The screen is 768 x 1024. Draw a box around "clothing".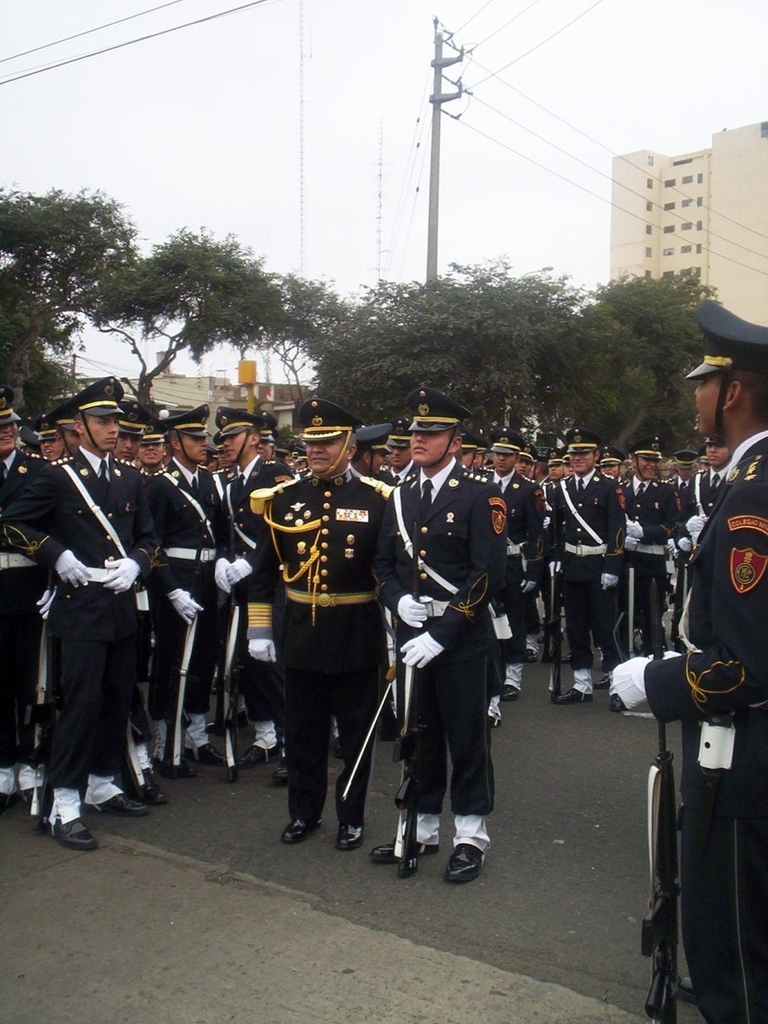
0 454 54 789.
